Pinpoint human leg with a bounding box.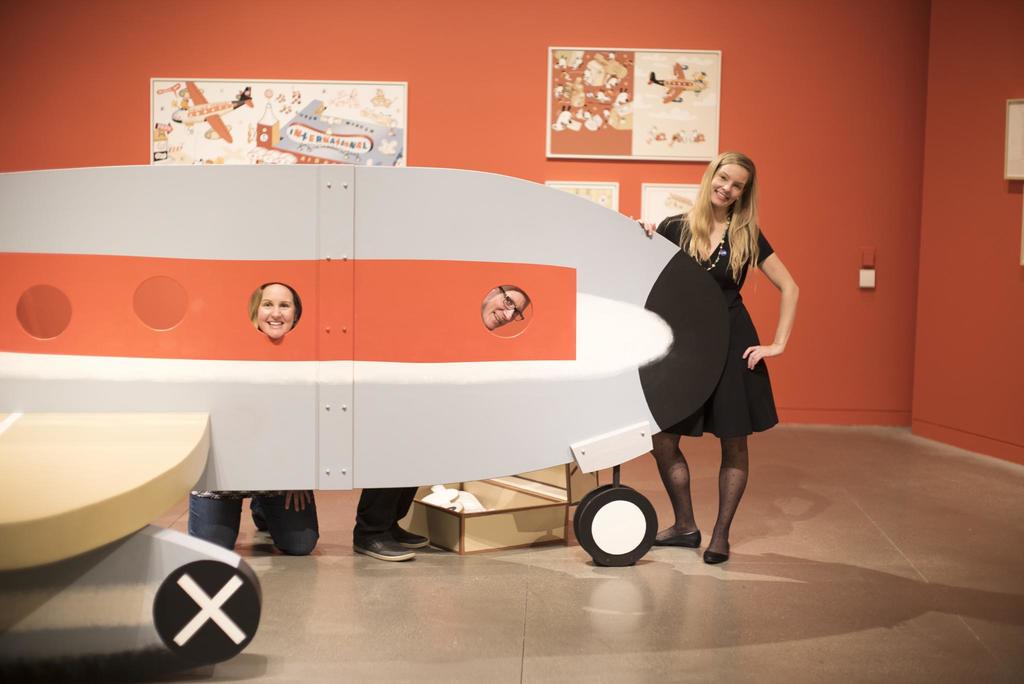
[left=248, top=493, right=323, bottom=557].
